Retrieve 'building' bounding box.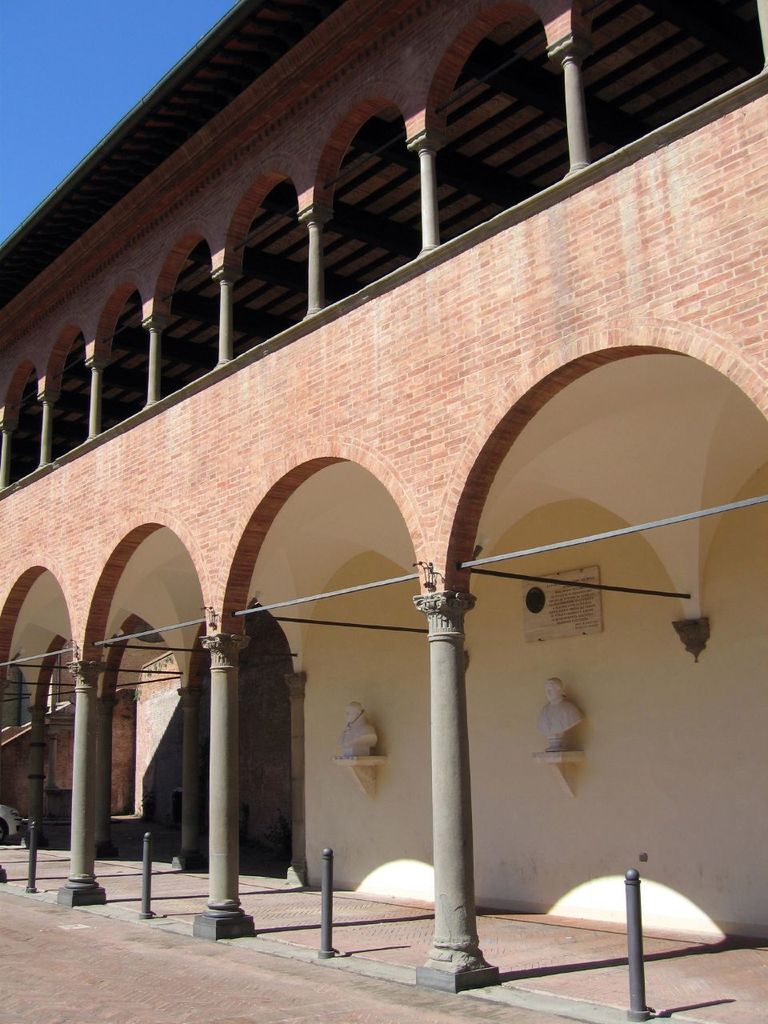
Bounding box: bbox=[0, 0, 767, 1023].
